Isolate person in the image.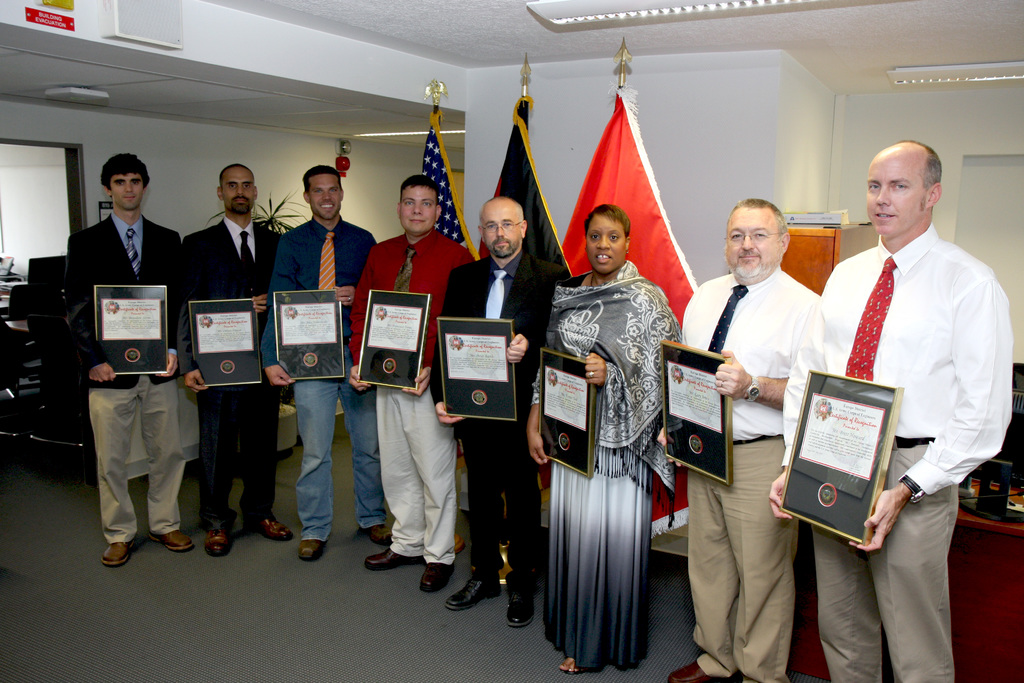
Isolated region: <box>831,106,1008,660</box>.
